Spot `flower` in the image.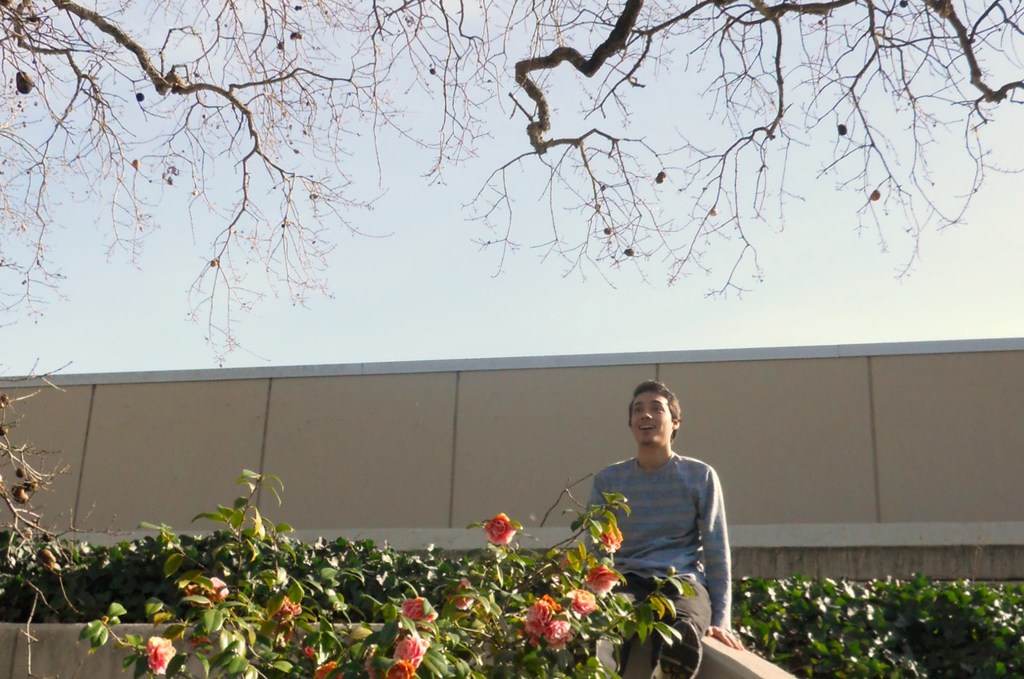
`flower` found at x1=568, y1=589, x2=597, y2=617.
